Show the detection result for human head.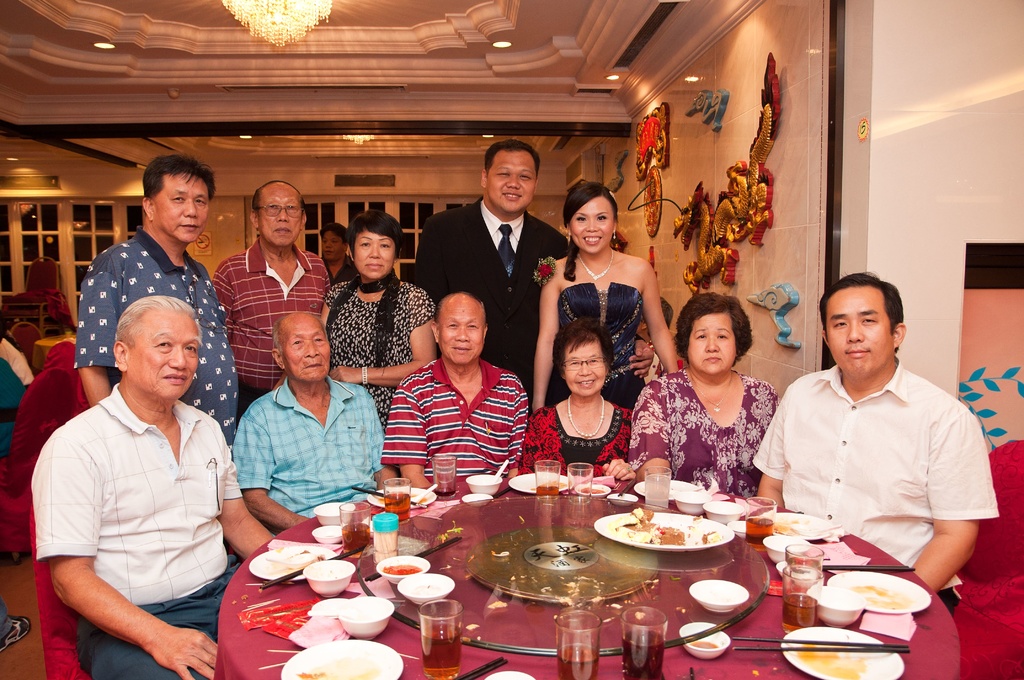
[left=429, top=293, right=490, bottom=364].
